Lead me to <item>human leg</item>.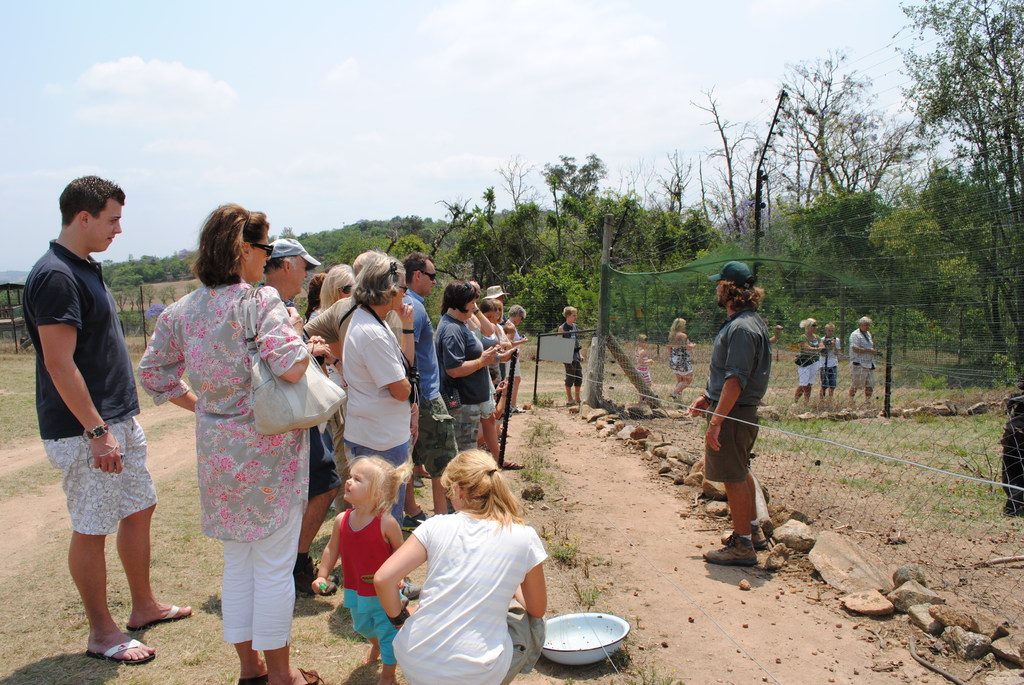
Lead to {"left": 111, "top": 404, "right": 196, "bottom": 629}.
